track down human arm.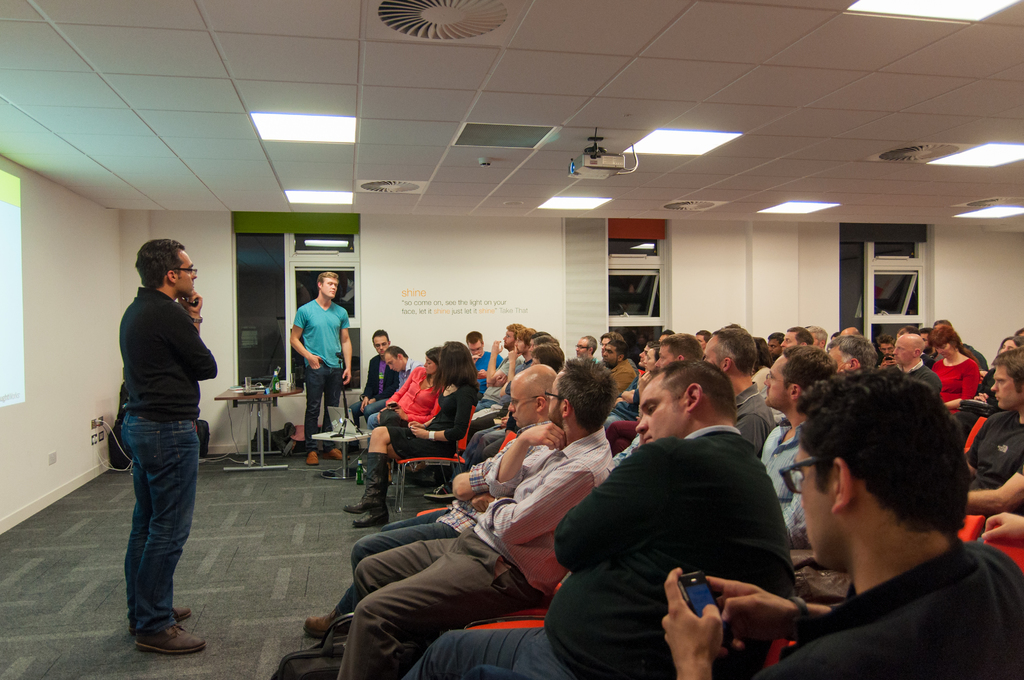
Tracked to 933:359:984:414.
